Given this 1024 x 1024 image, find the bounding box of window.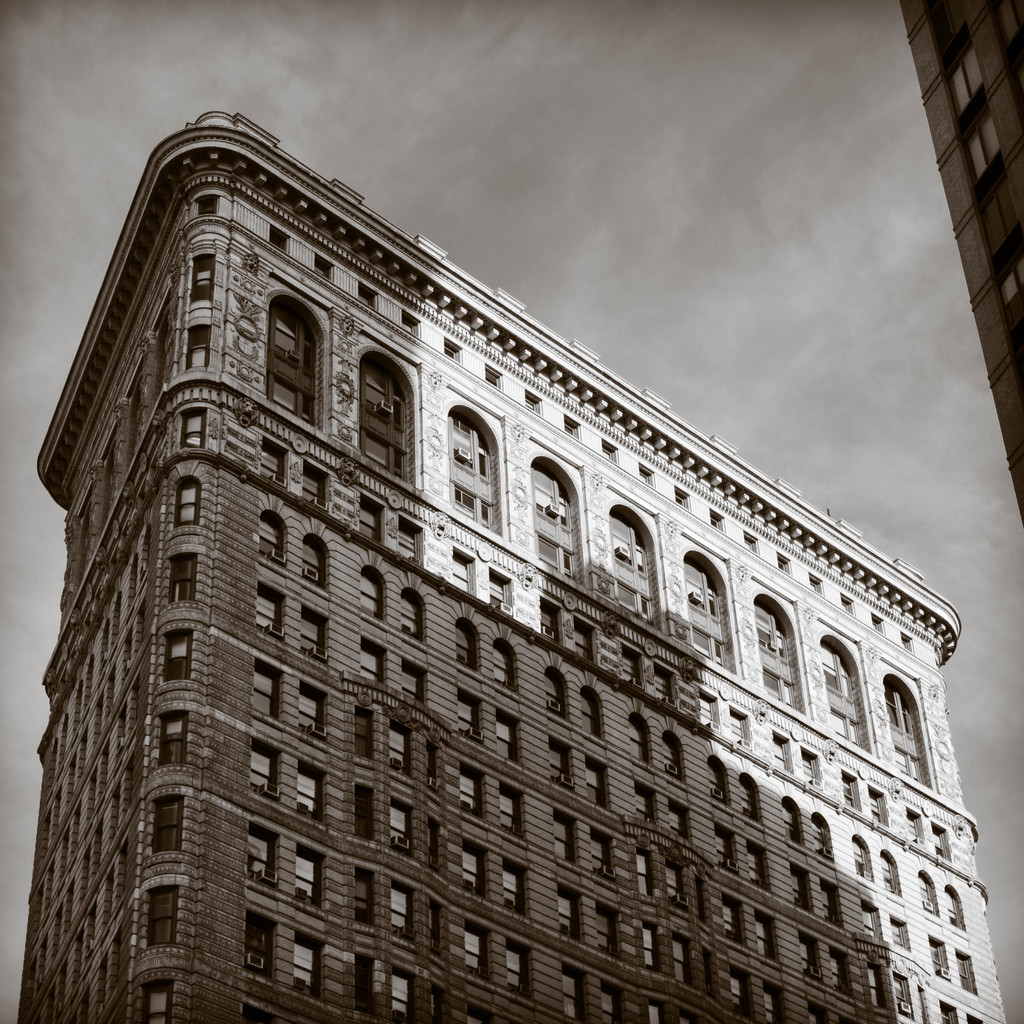
BBox(502, 719, 524, 772).
